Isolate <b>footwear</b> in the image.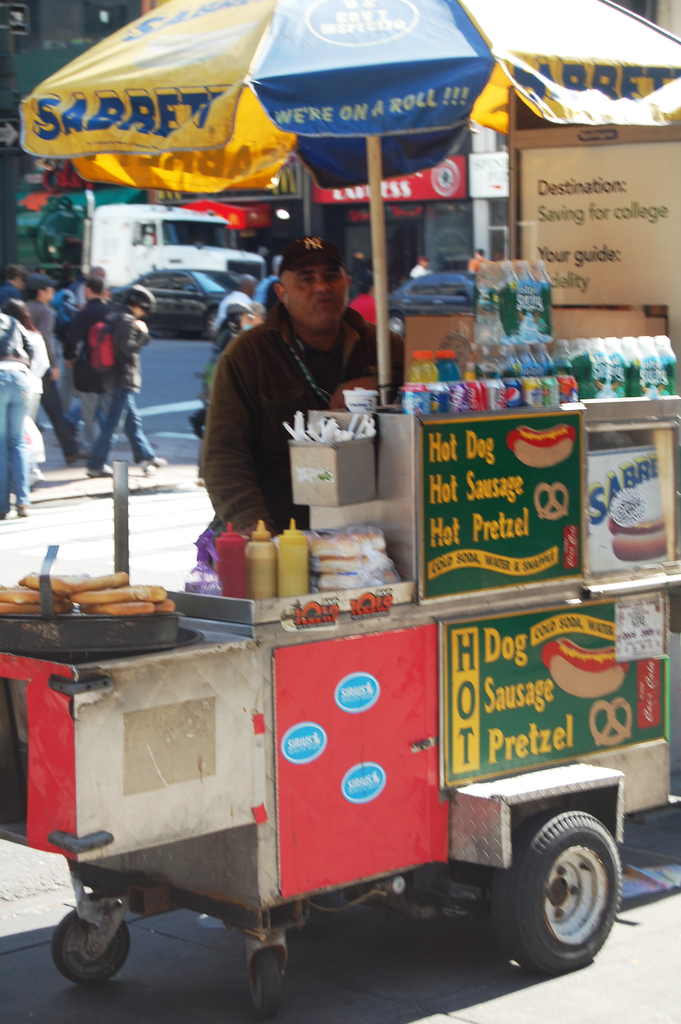
Isolated region: crop(30, 468, 42, 489).
